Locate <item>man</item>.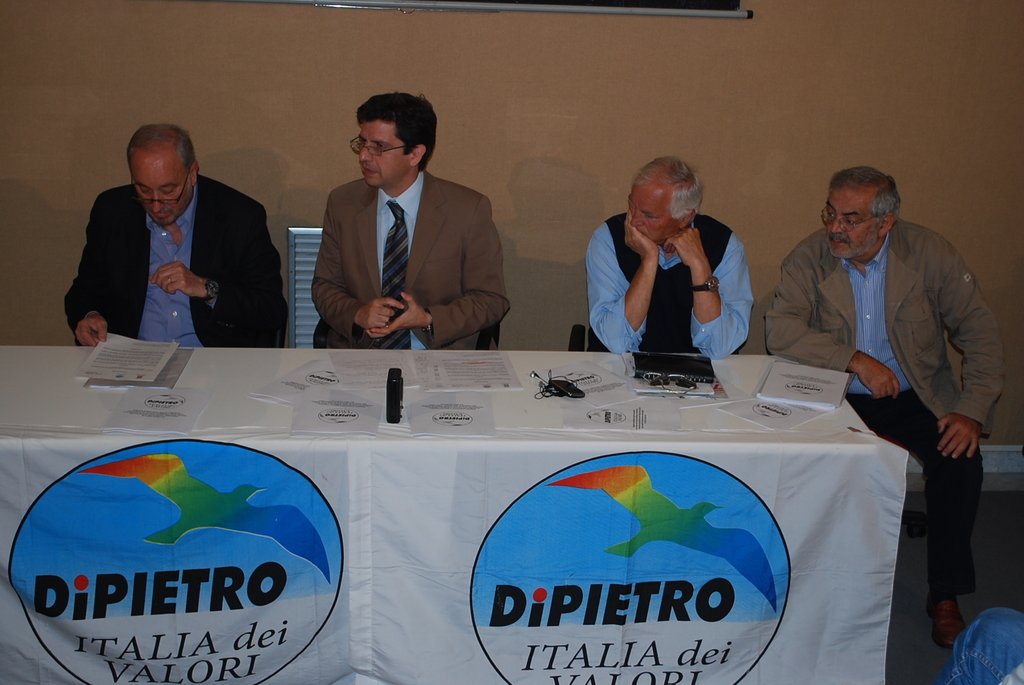
Bounding box: x1=59 y1=119 x2=283 y2=346.
